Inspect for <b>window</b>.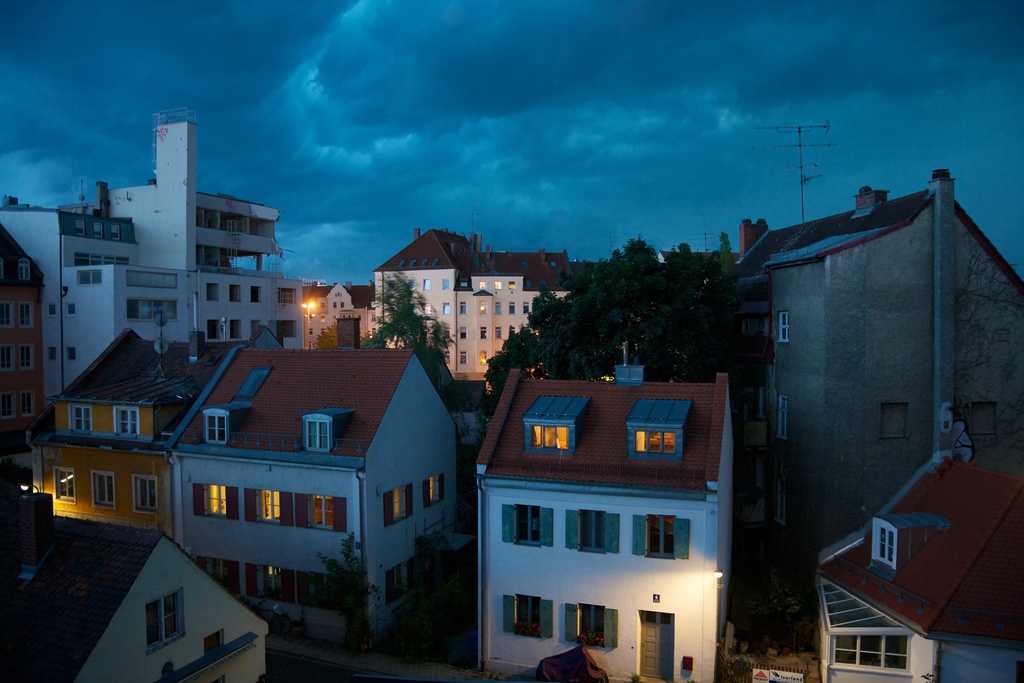
Inspection: {"x1": 497, "y1": 506, "x2": 561, "y2": 557}.
